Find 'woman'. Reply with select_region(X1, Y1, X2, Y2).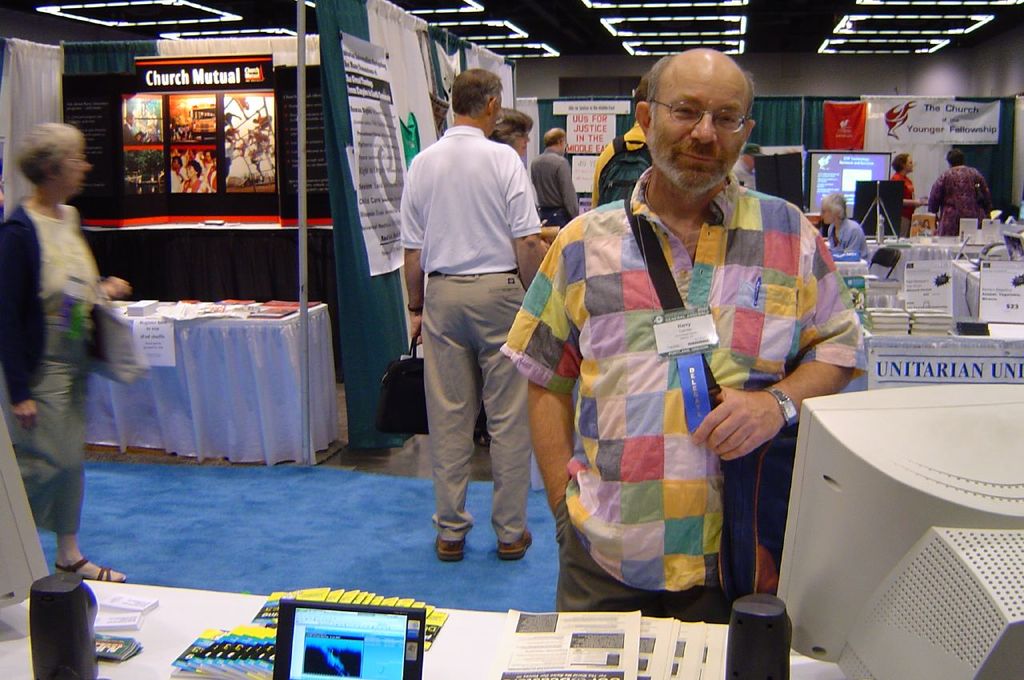
select_region(823, 189, 863, 262).
